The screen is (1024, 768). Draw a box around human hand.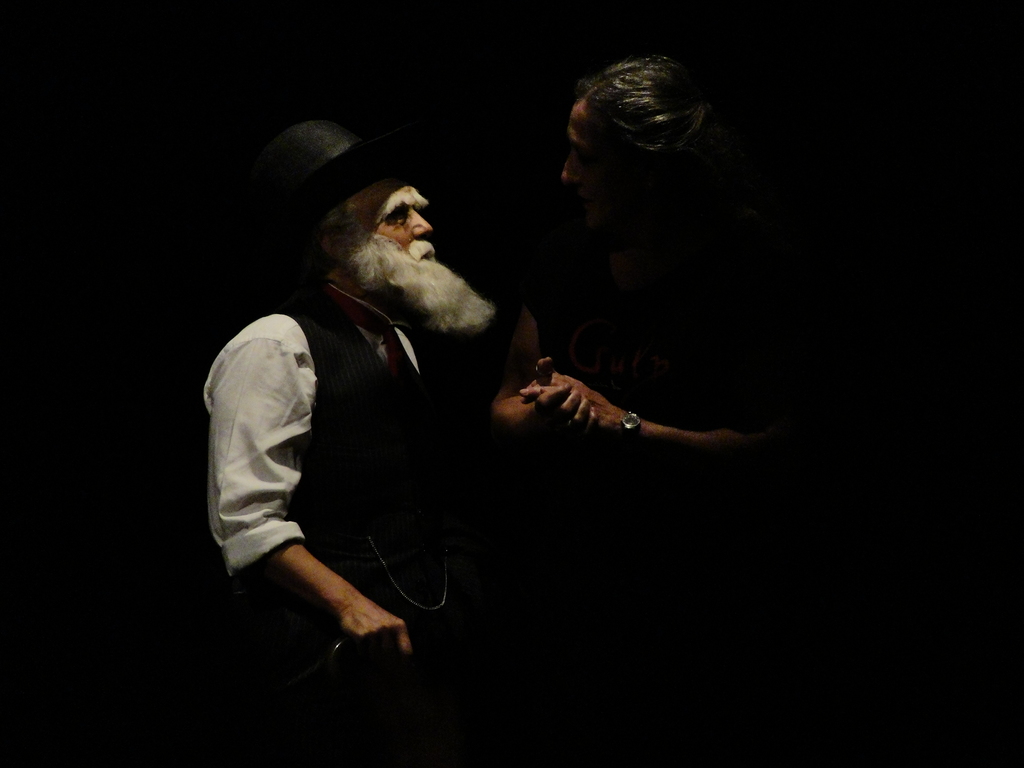
(x1=532, y1=383, x2=600, y2=441).
